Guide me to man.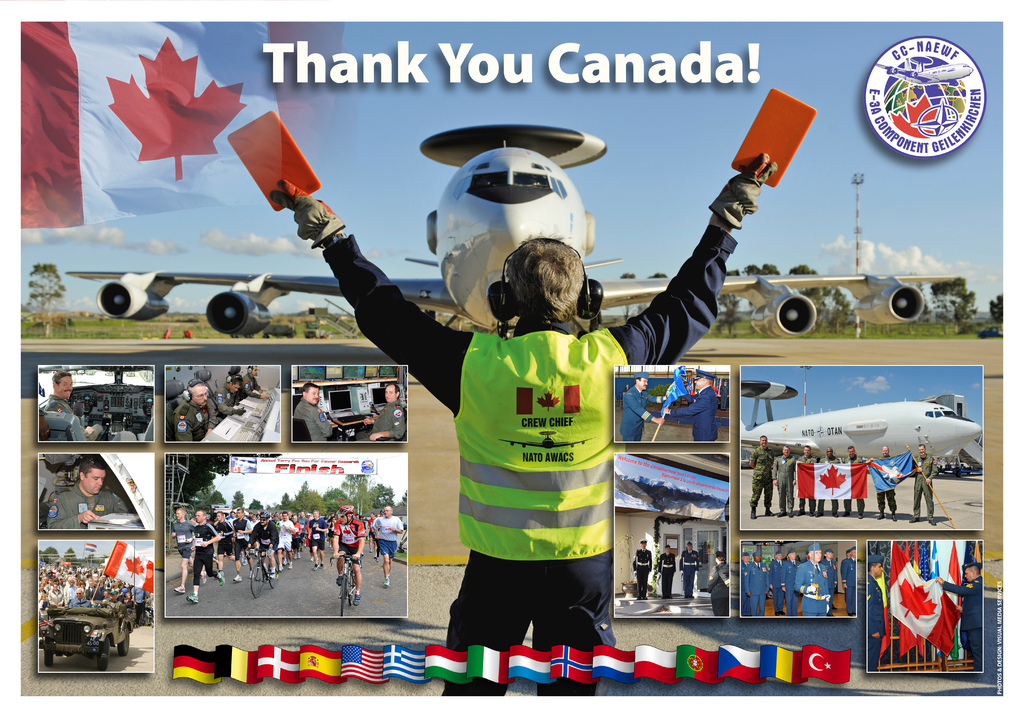
Guidance: x1=840, y1=545, x2=858, y2=615.
